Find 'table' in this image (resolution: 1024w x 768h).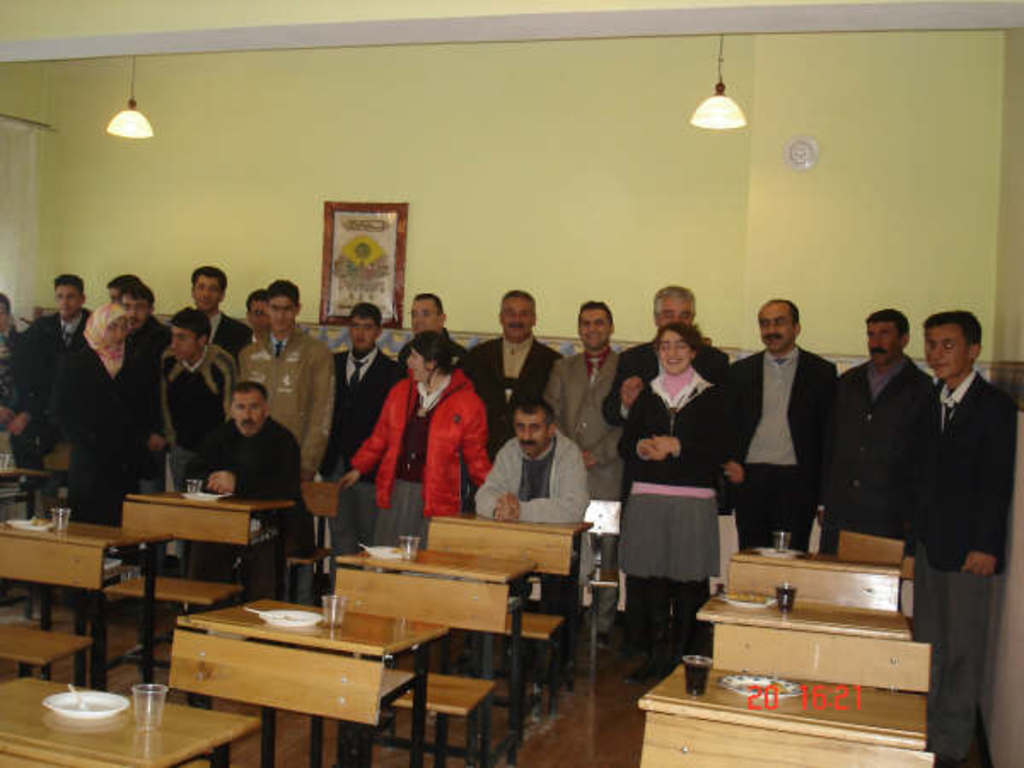
0, 522, 254, 695.
